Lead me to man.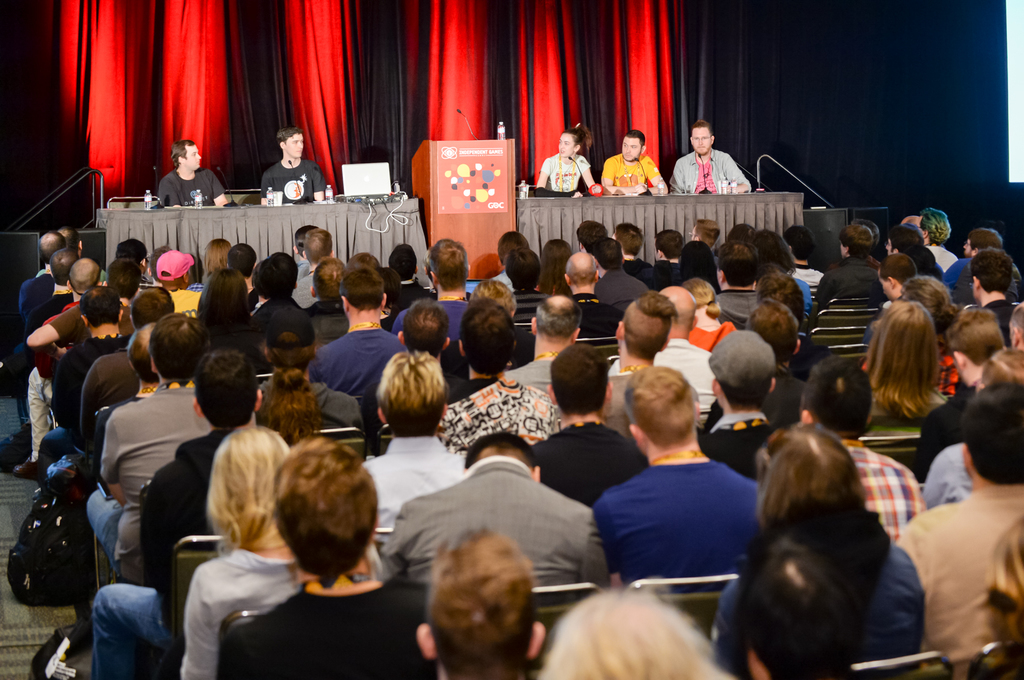
Lead to bbox(385, 425, 618, 591).
